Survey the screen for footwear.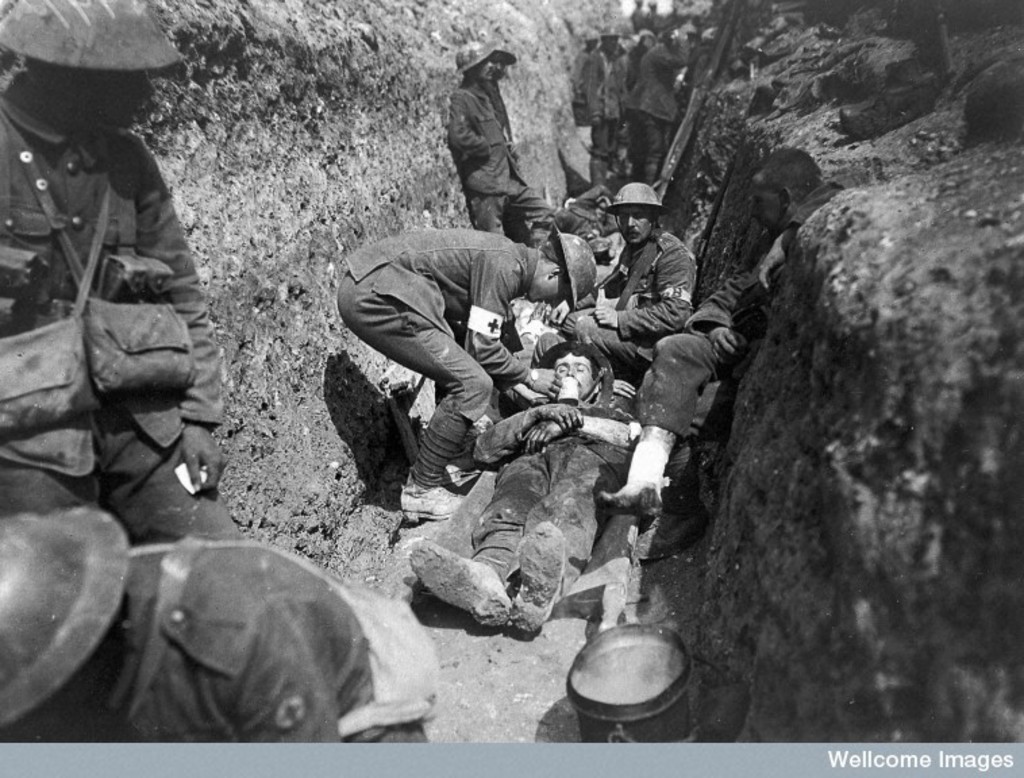
Survey found: 508,520,566,636.
